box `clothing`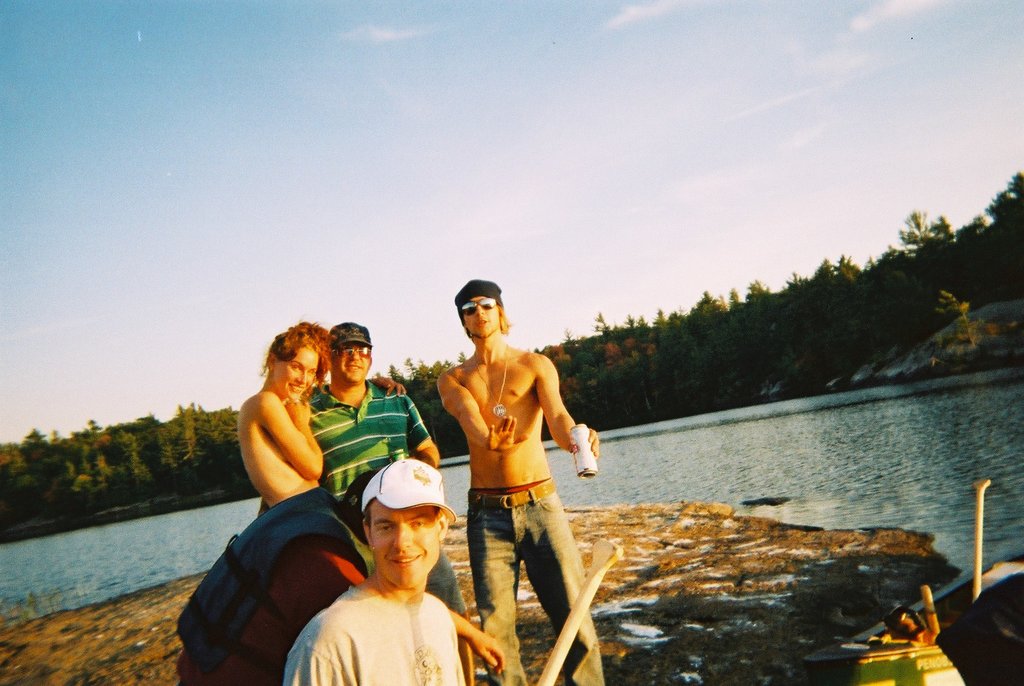
x1=309, y1=382, x2=472, y2=614
